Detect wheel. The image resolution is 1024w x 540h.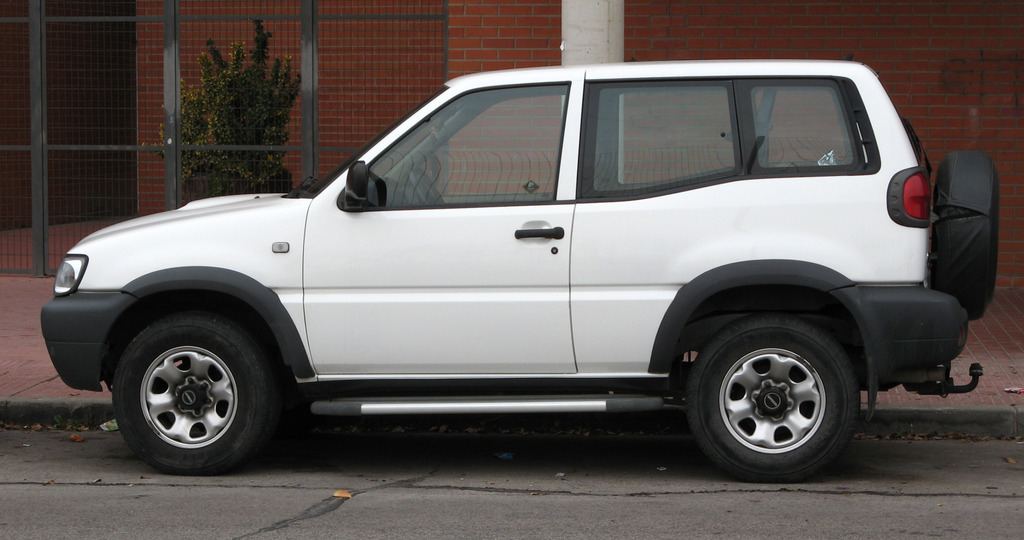
l=932, t=151, r=998, b=321.
